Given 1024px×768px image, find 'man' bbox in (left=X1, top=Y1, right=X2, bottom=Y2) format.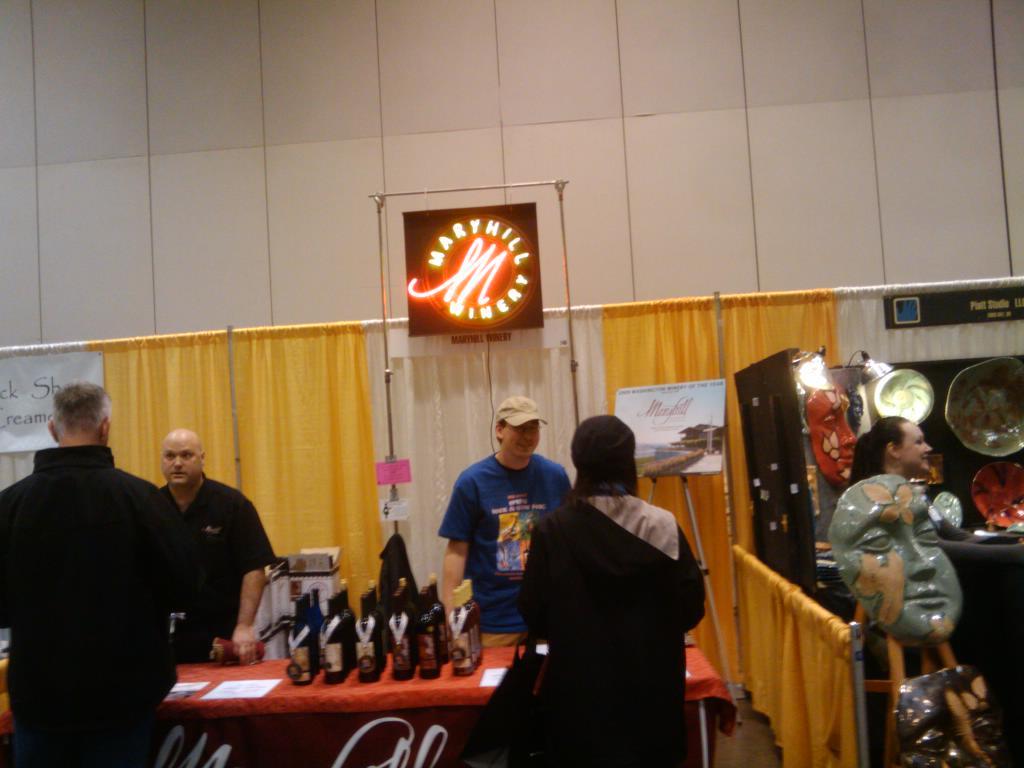
(left=438, top=392, right=575, bottom=649).
